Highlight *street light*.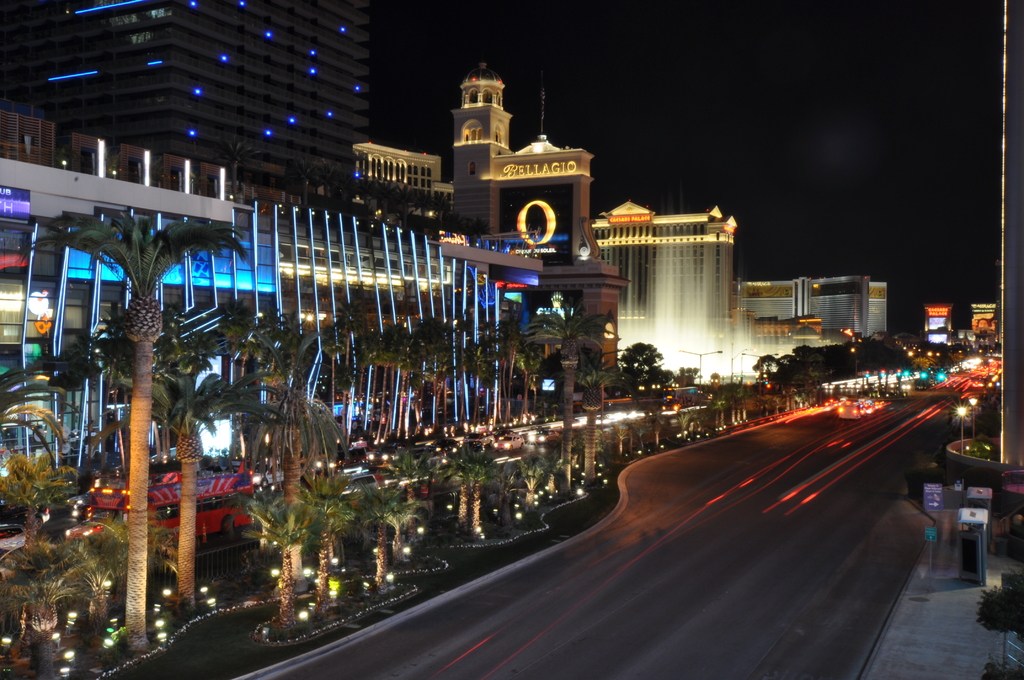
Highlighted region: (964, 398, 978, 448).
